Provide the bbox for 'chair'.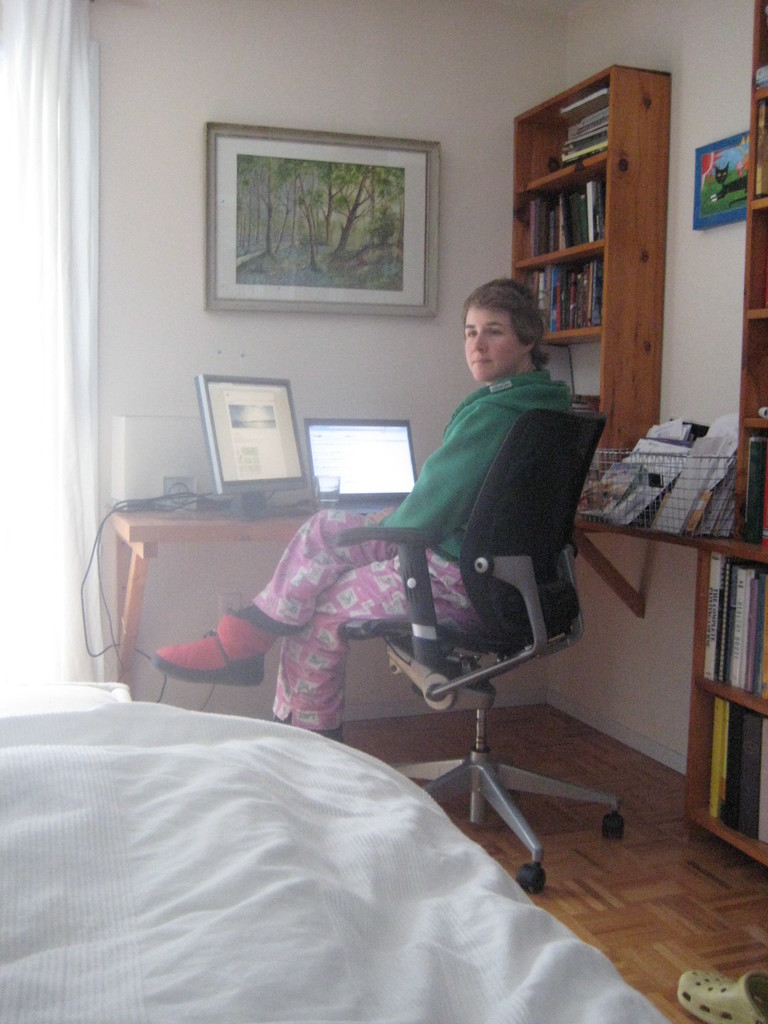
x1=308 y1=372 x2=604 y2=930.
